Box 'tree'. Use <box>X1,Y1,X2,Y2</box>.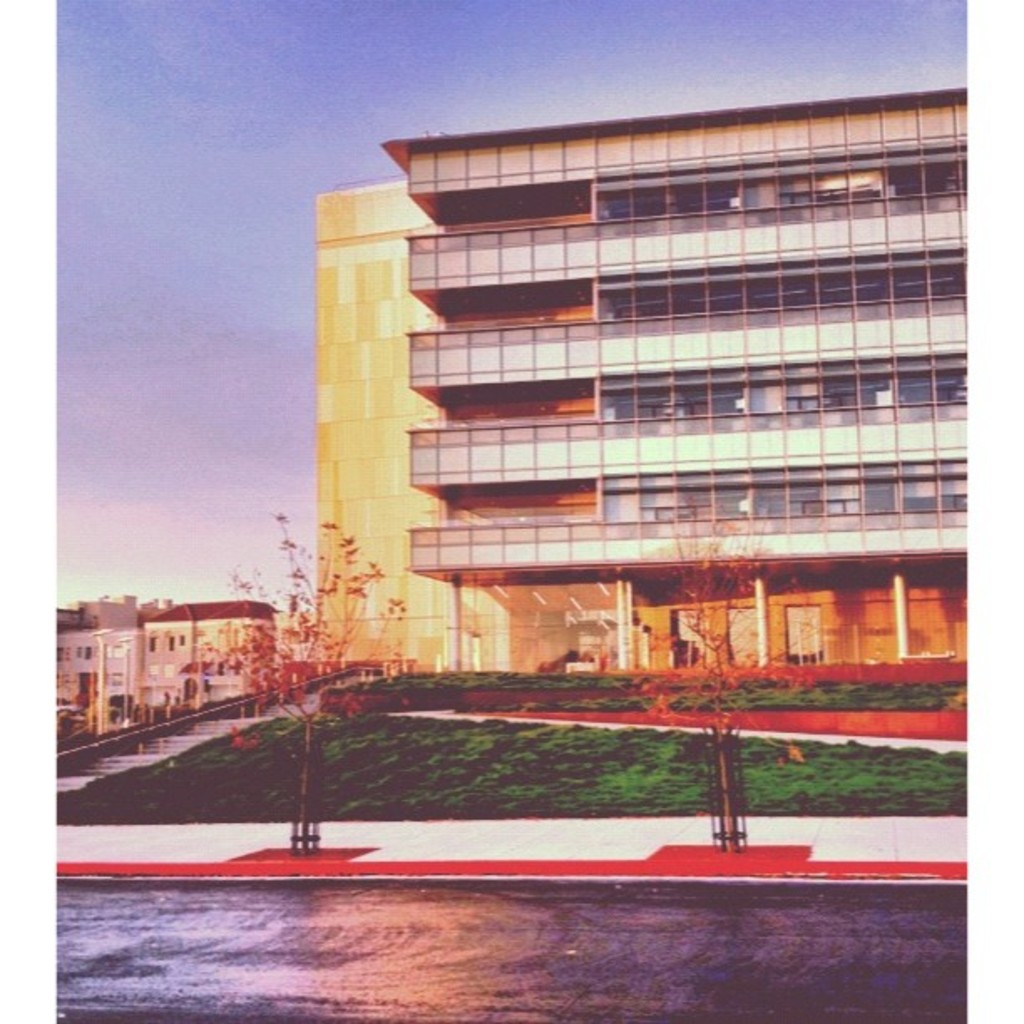
<box>602,485,845,852</box>.
